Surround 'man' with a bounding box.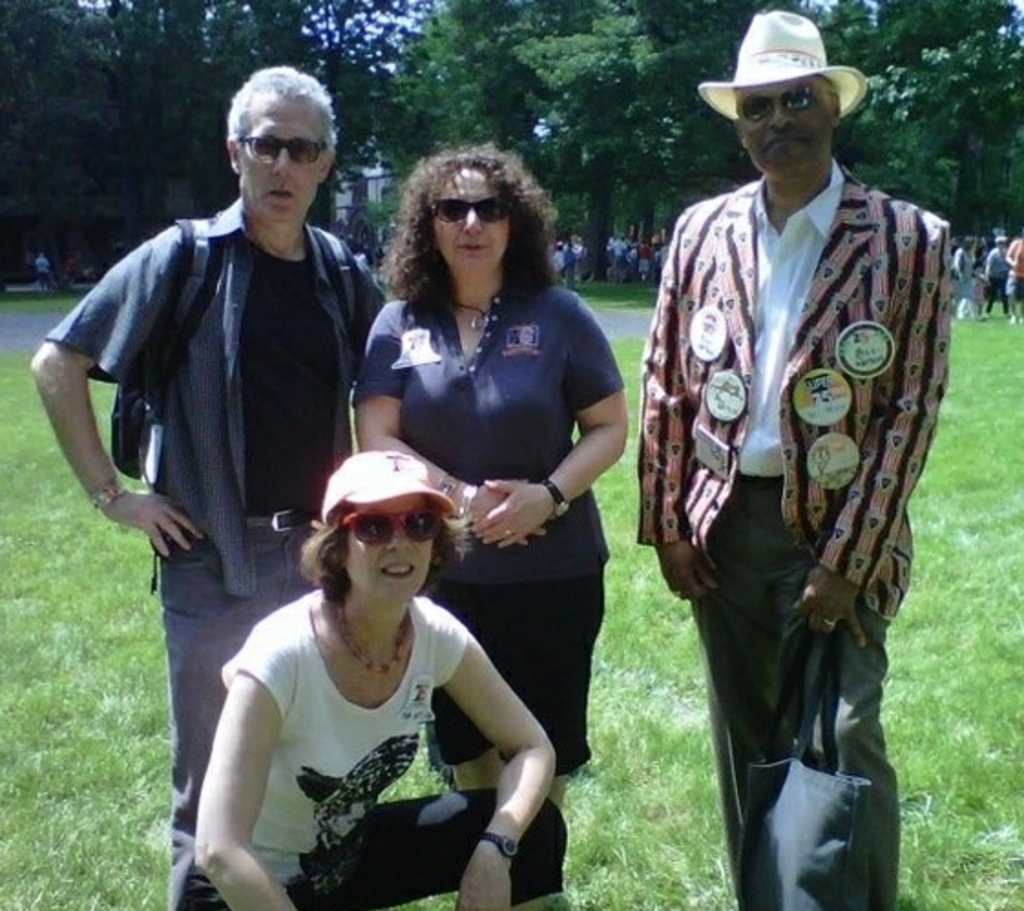
{"x1": 29, "y1": 58, "x2": 387, "y2": 909}.
